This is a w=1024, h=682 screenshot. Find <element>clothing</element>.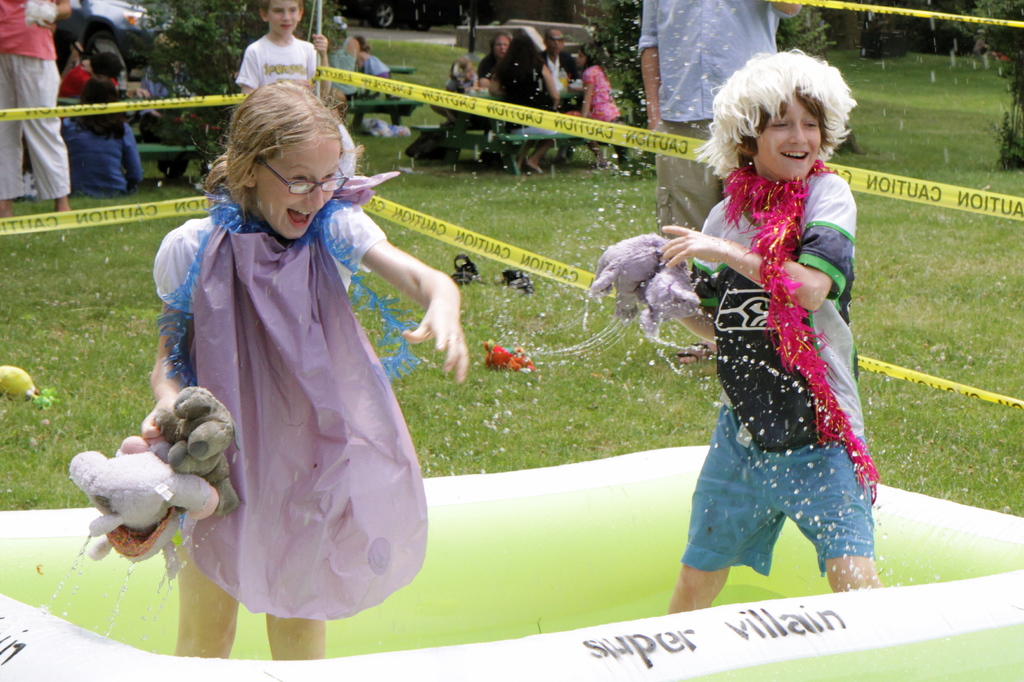
Bounding box: [x1=140, y1=131, x2=434, y2=611].
